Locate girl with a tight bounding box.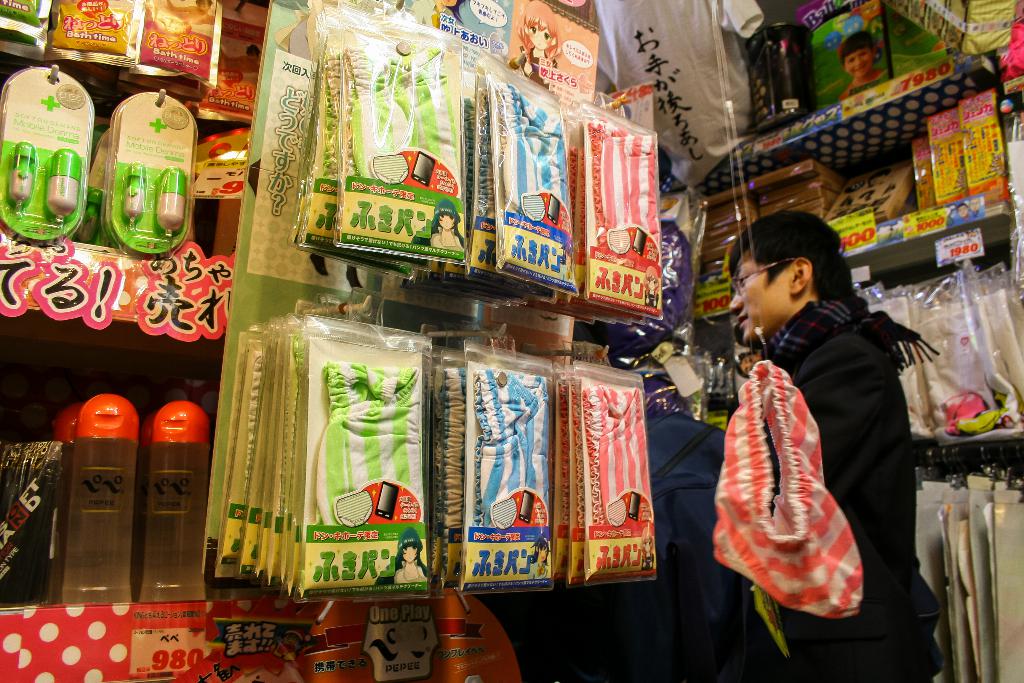
detection(378, 527, 433, 588).
